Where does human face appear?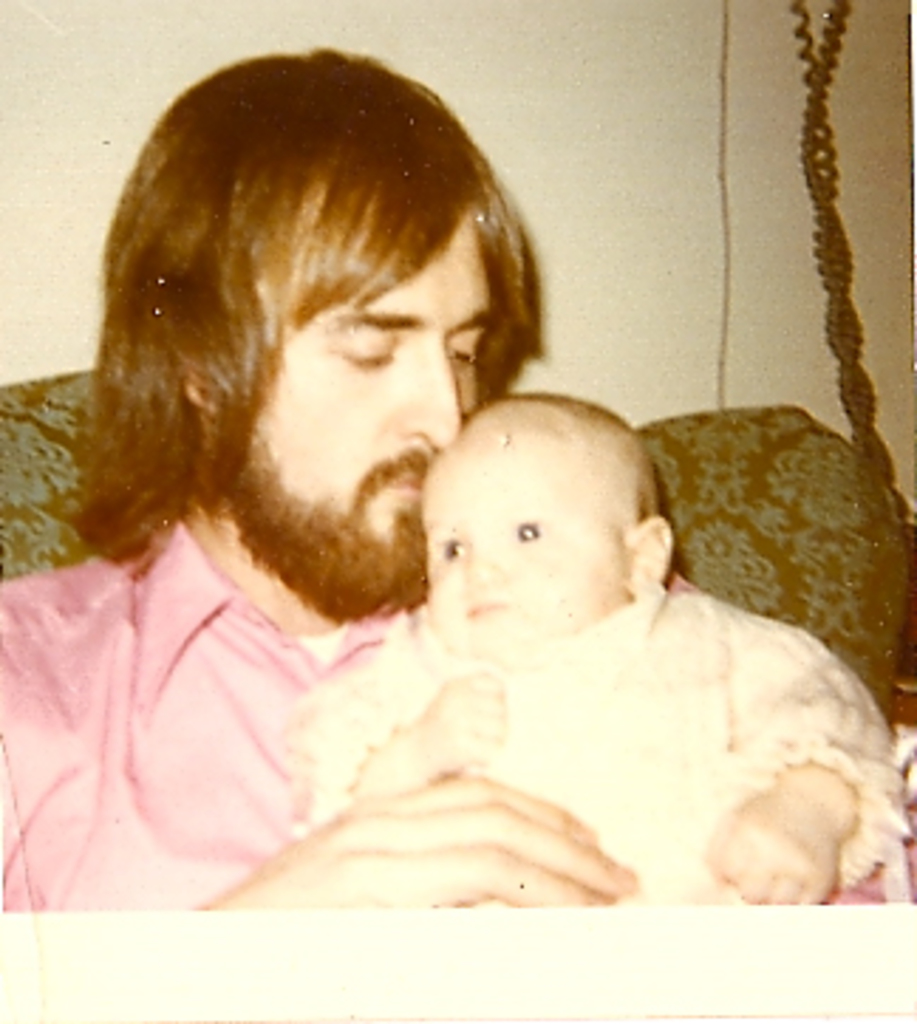
Appears at 425,427,642,682.
